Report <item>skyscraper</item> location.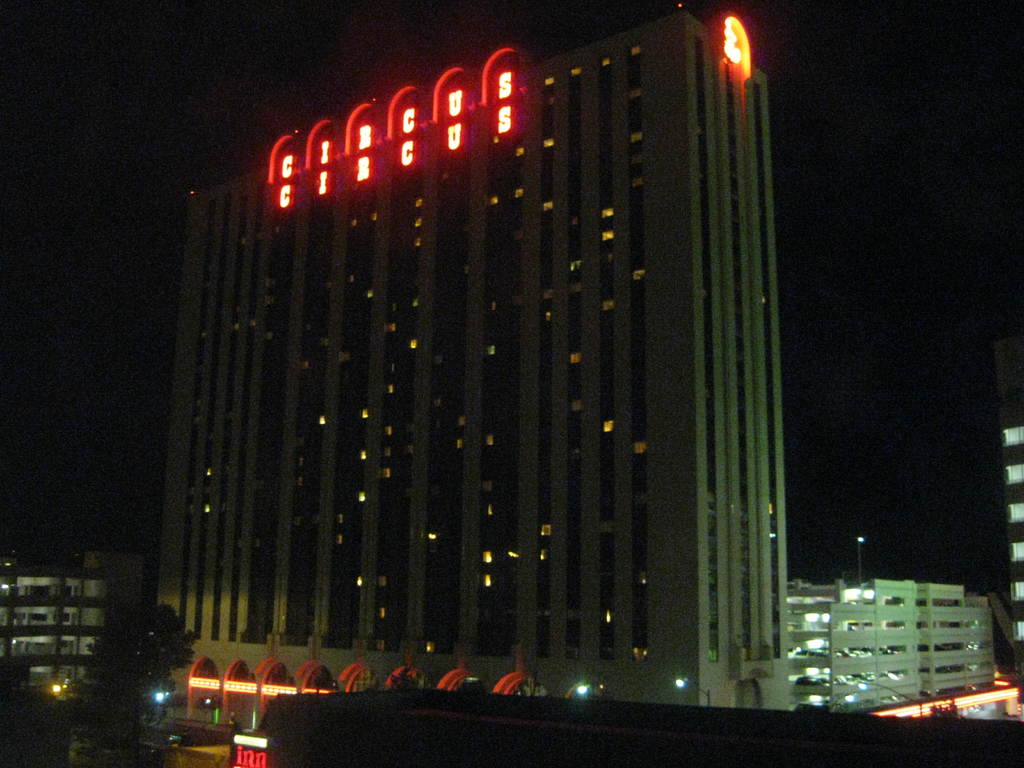
Report: box(113, 0, 819, 767).
